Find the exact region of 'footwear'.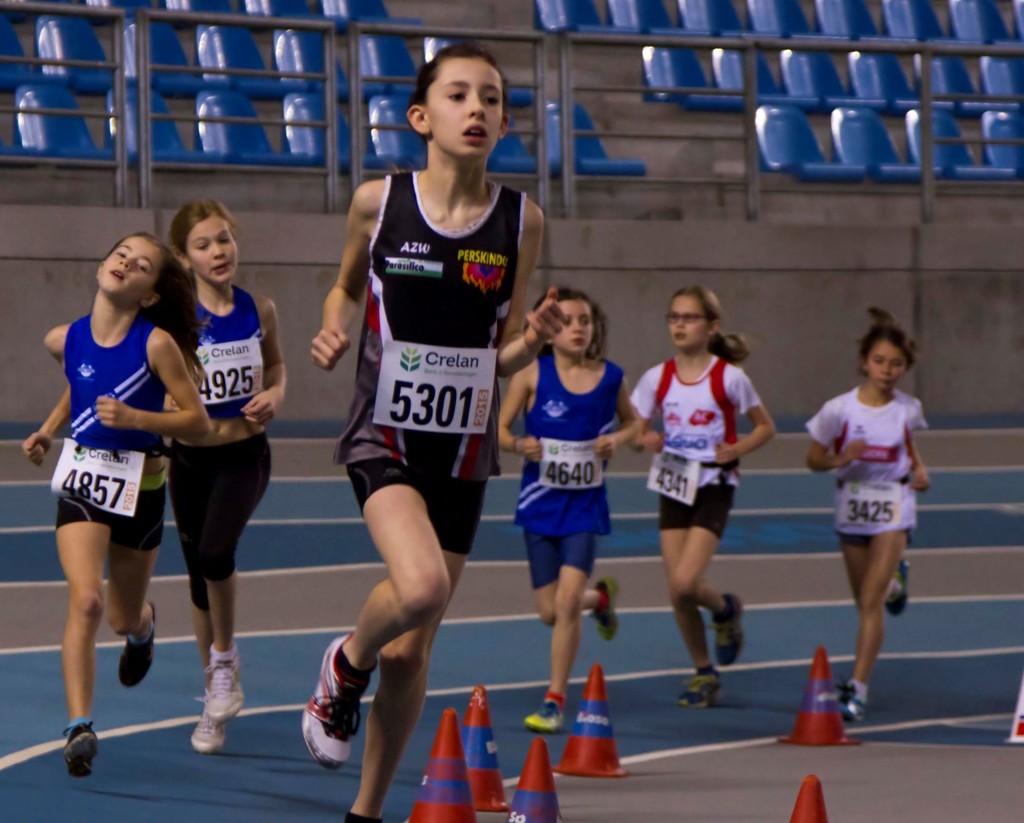
Exact region: x1=886, y1=555, x2=917, y2=622.
